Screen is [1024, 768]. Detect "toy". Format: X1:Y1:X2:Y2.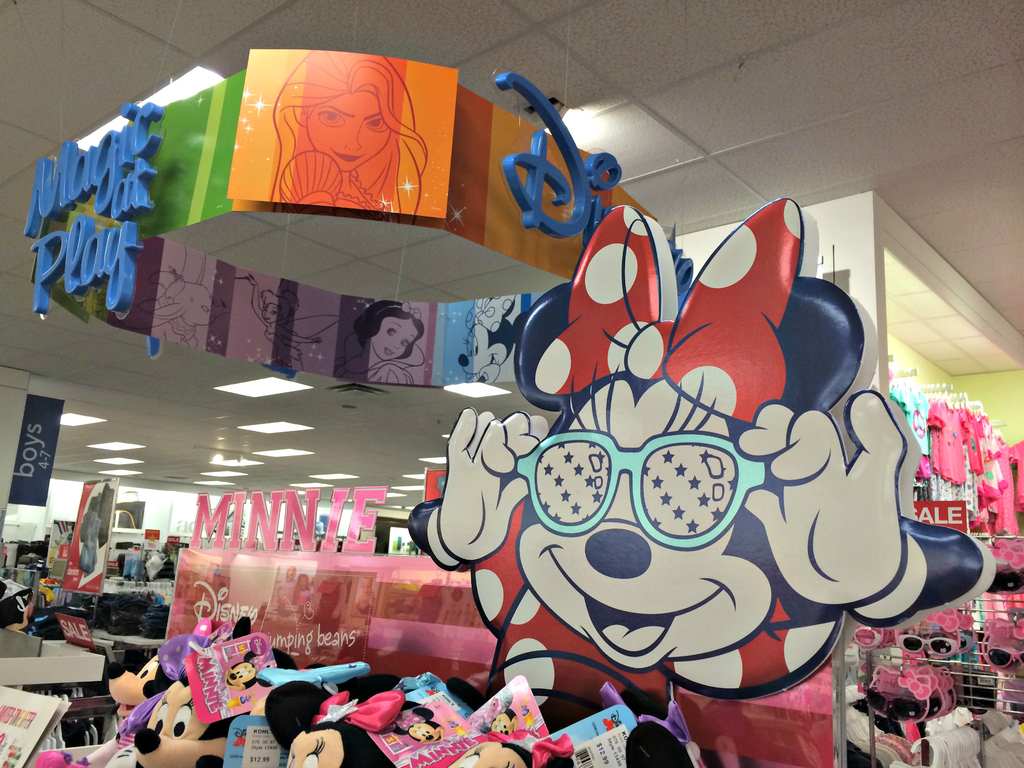
417:189:1021:767.
